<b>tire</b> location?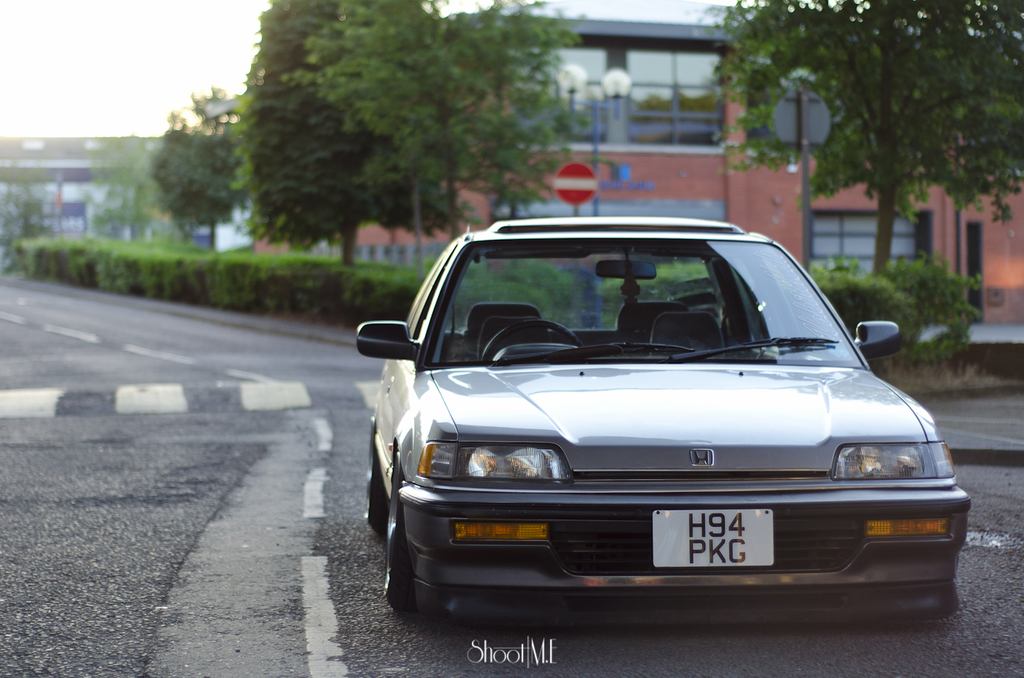
[363,414,388,523]
